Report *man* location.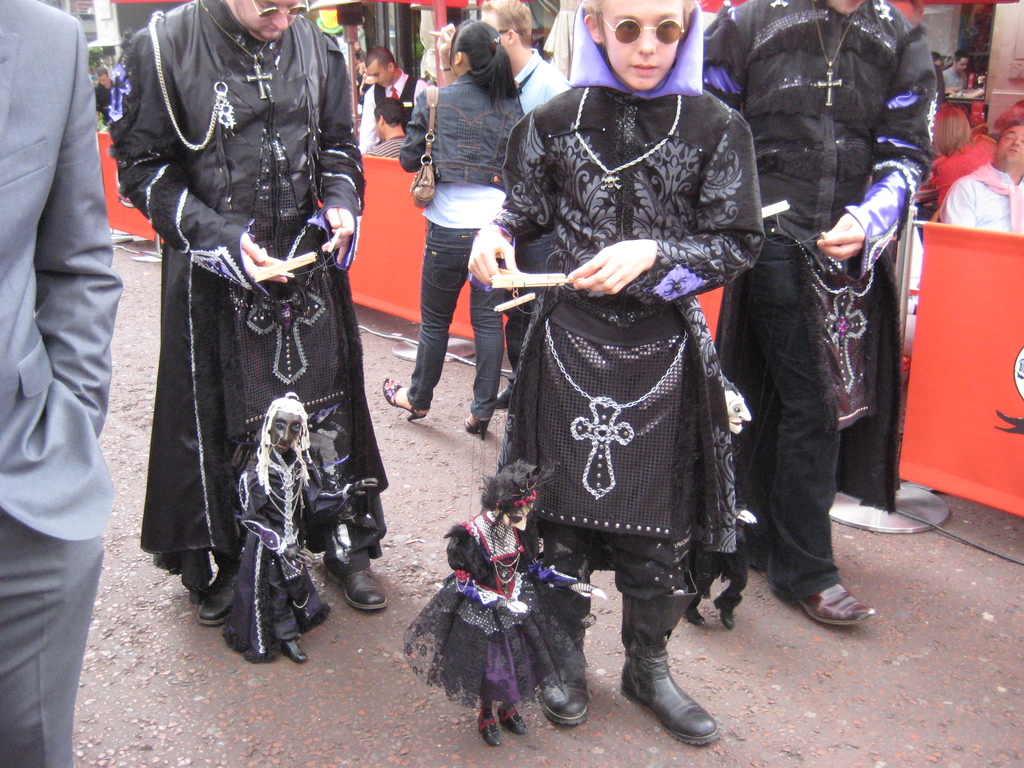
Report: {"left": 369, "top": 98, "right": 408, "bottom": 161}.
